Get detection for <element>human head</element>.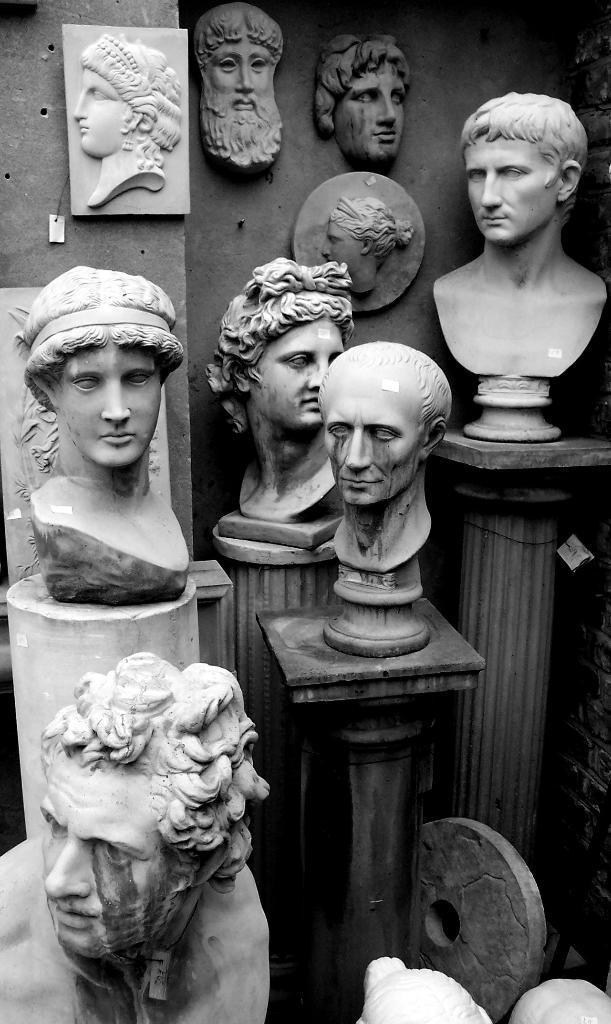
Detection: 36, 652, 270, 965.
